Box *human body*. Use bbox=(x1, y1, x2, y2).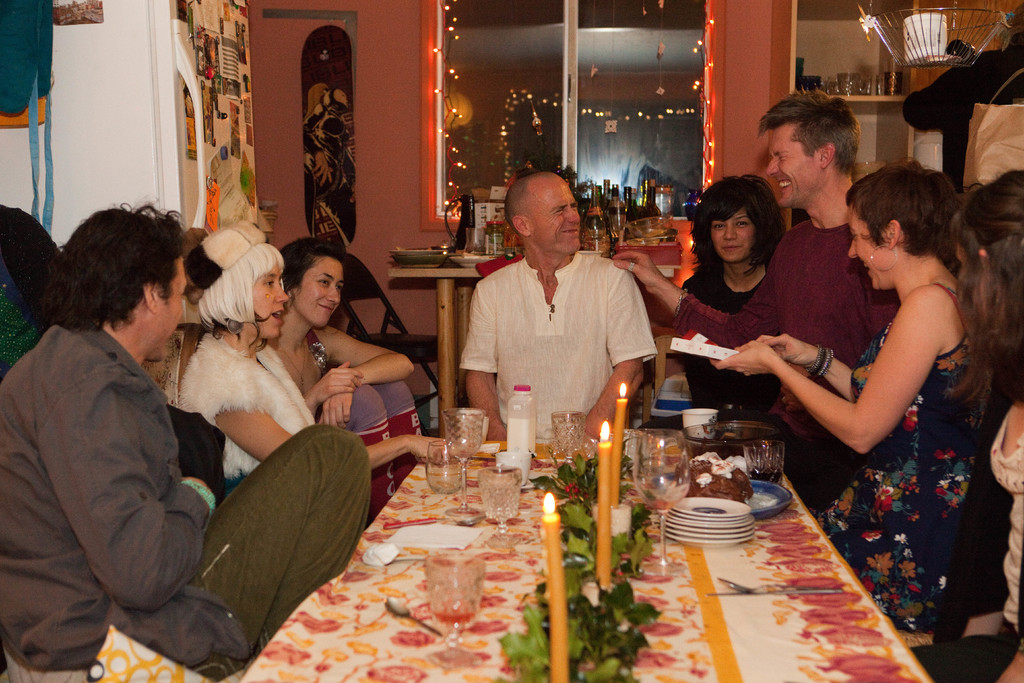
bbox=(742, 154, 1000, 538).
